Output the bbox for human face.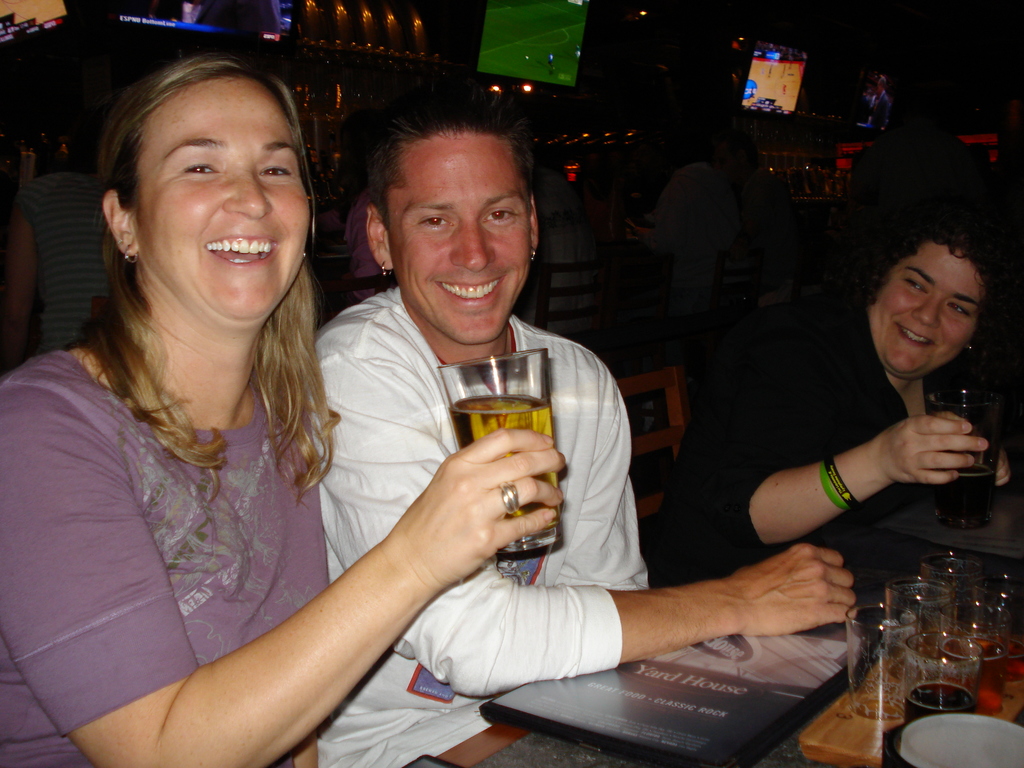
{"x1": 868, "y1": 237, "x2": 968, "y2": 374}.
